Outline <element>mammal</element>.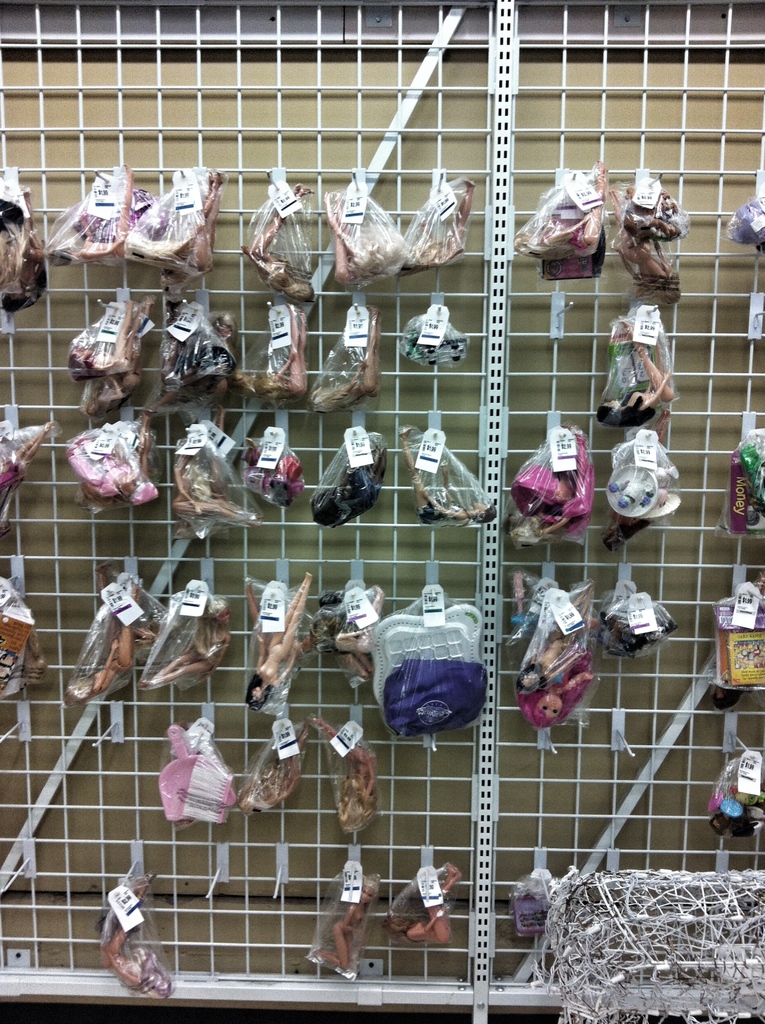
Outline: {"left": 145, "top": 594, "right": 234, "bottom": 692}.
